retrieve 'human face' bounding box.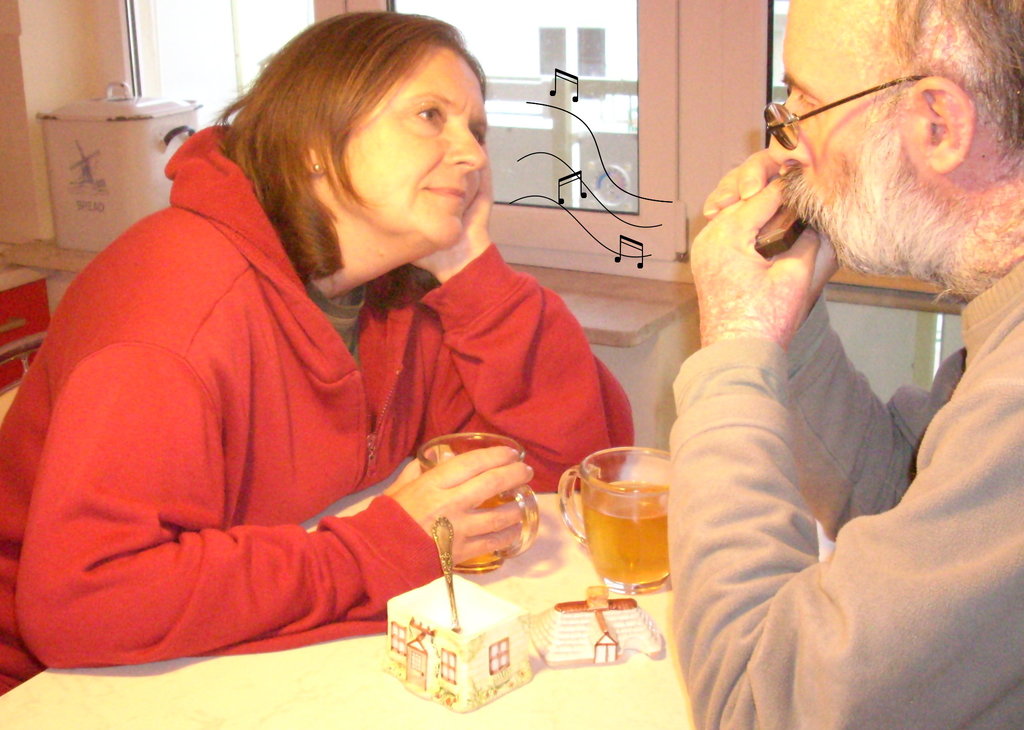
Bounding box: [338, 49, 493, 254].
